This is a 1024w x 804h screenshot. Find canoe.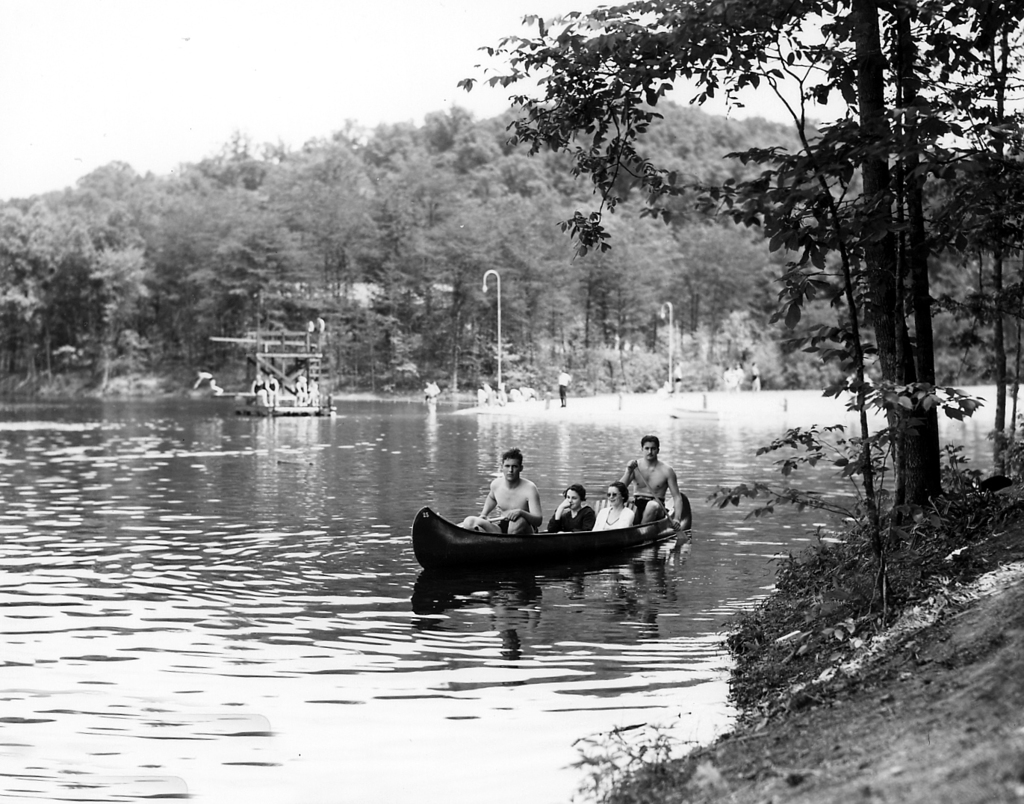
Bounding box: <box>406,490,689,585</box>.
